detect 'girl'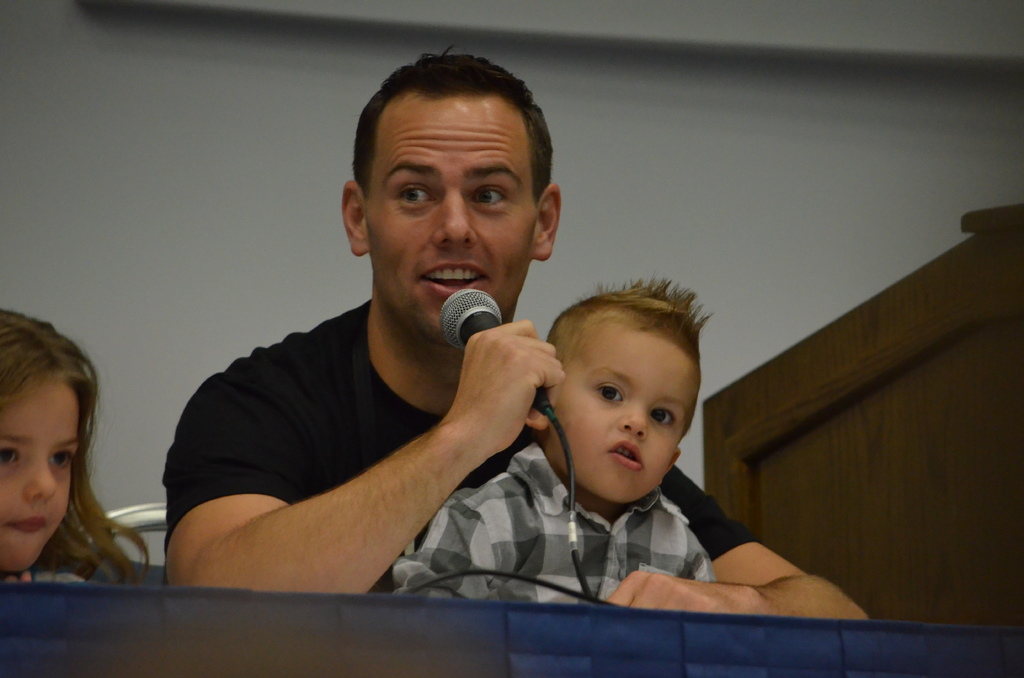
Rect(0, 307, 152, 593)
